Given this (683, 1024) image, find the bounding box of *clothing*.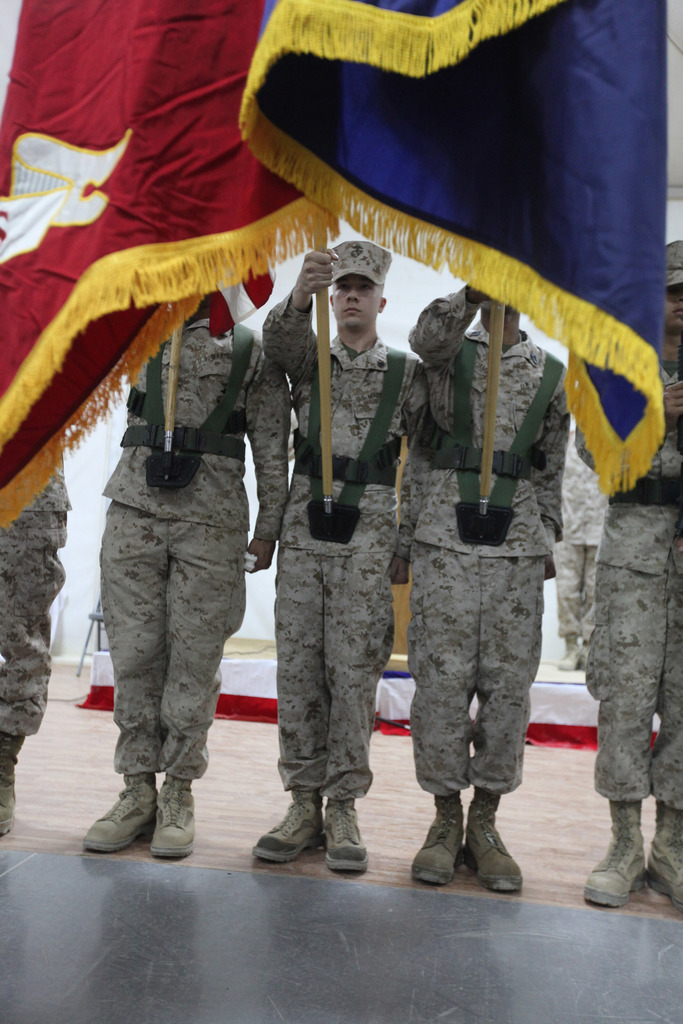
(left=0, top=465, right=72, bottom=724).
